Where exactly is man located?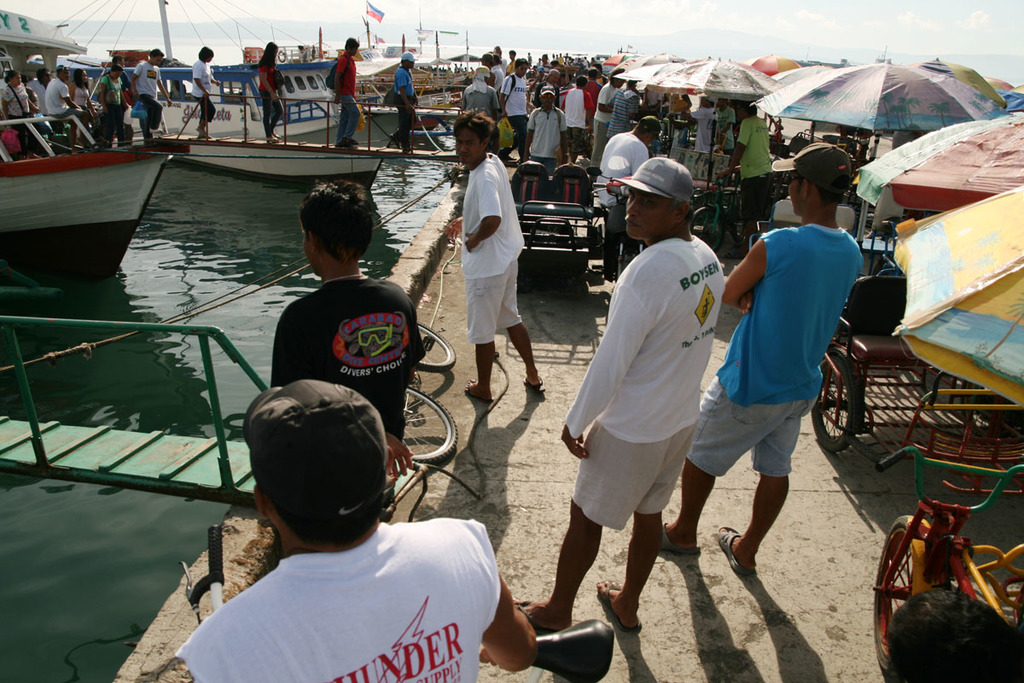
Its bounding box is locate(500, 55, 529, 166).
